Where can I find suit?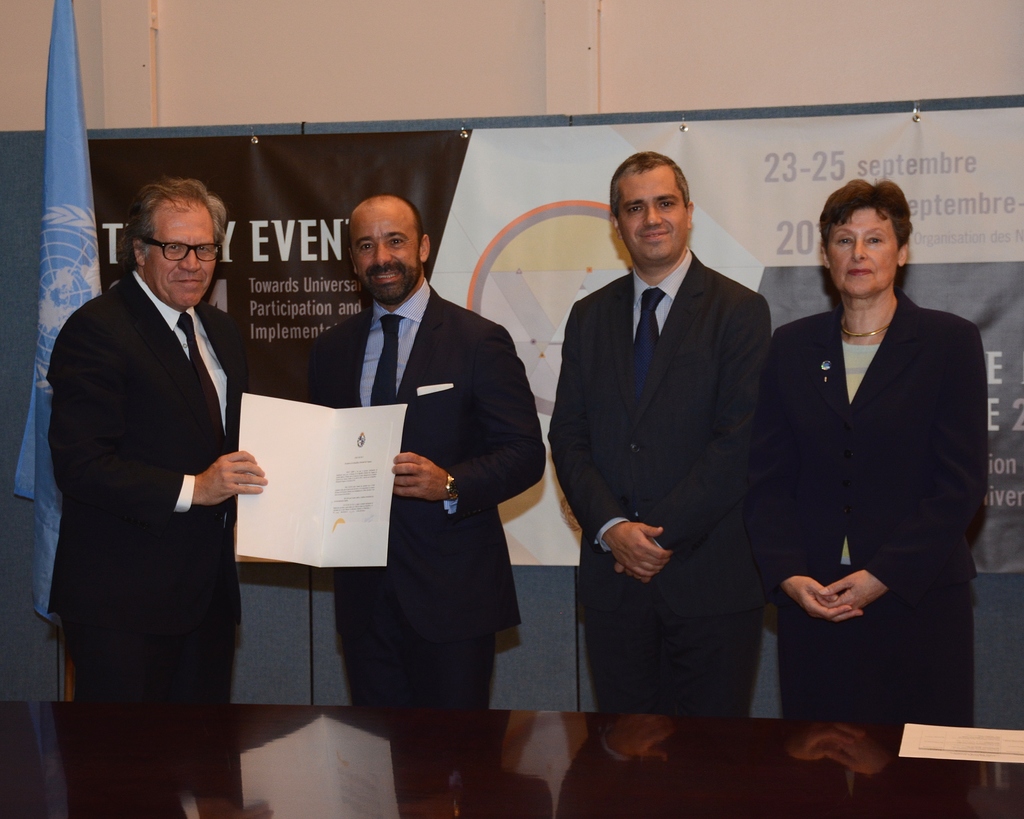
You can find it at 47, 273, 250, 818.
